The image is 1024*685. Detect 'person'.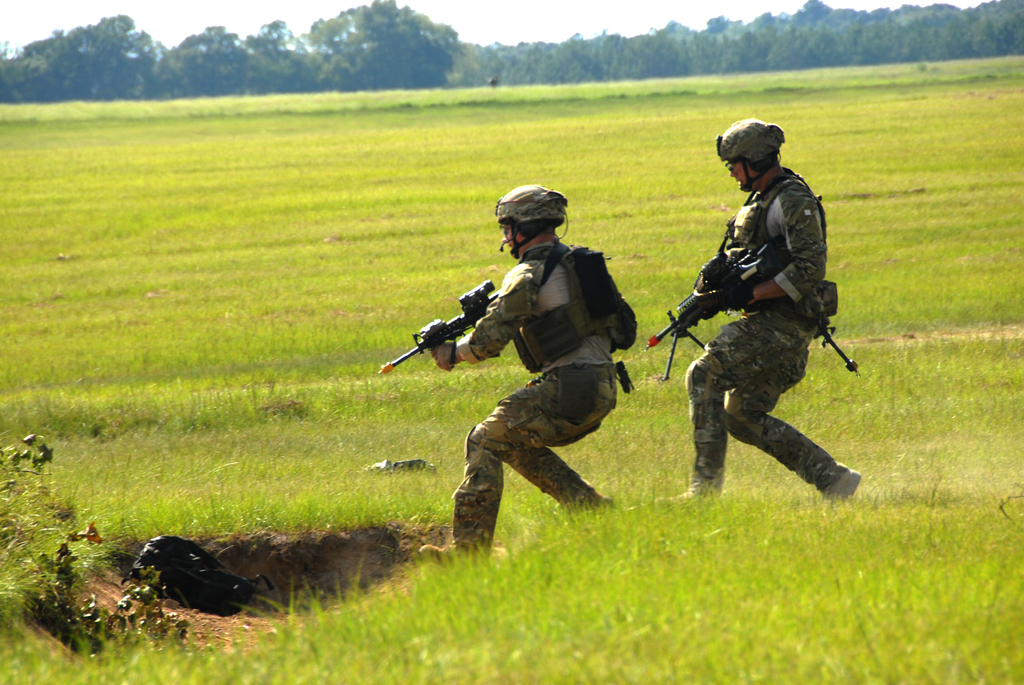
Detection: (668,154,854,526).
